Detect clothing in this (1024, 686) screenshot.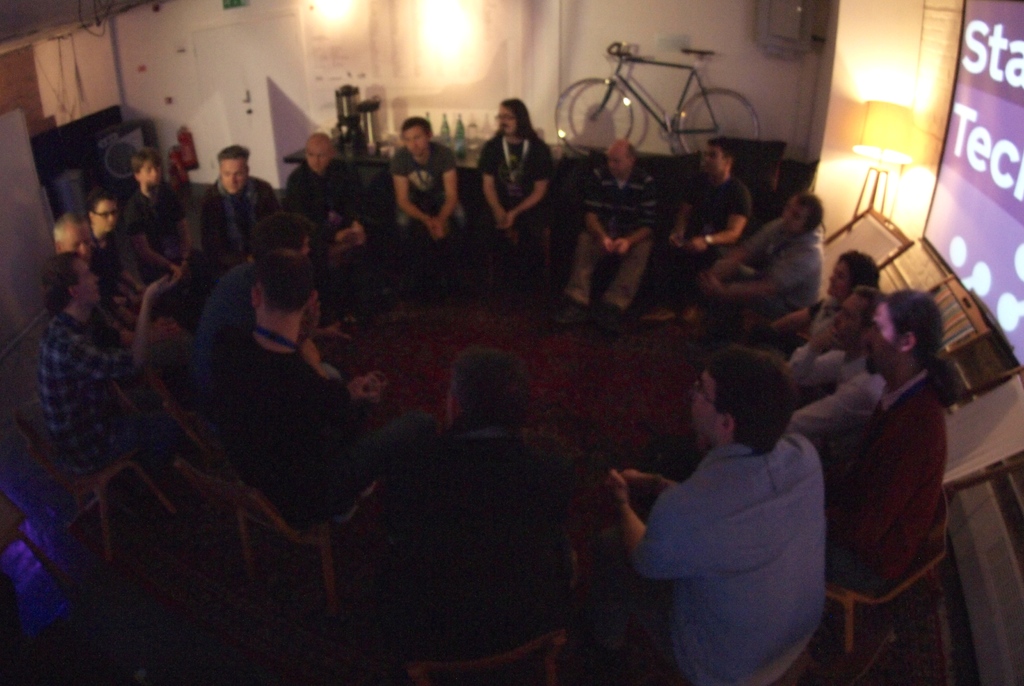
Detection: {"x1": 632, "y1": 423, "x2": 833, "y2": 685}.
